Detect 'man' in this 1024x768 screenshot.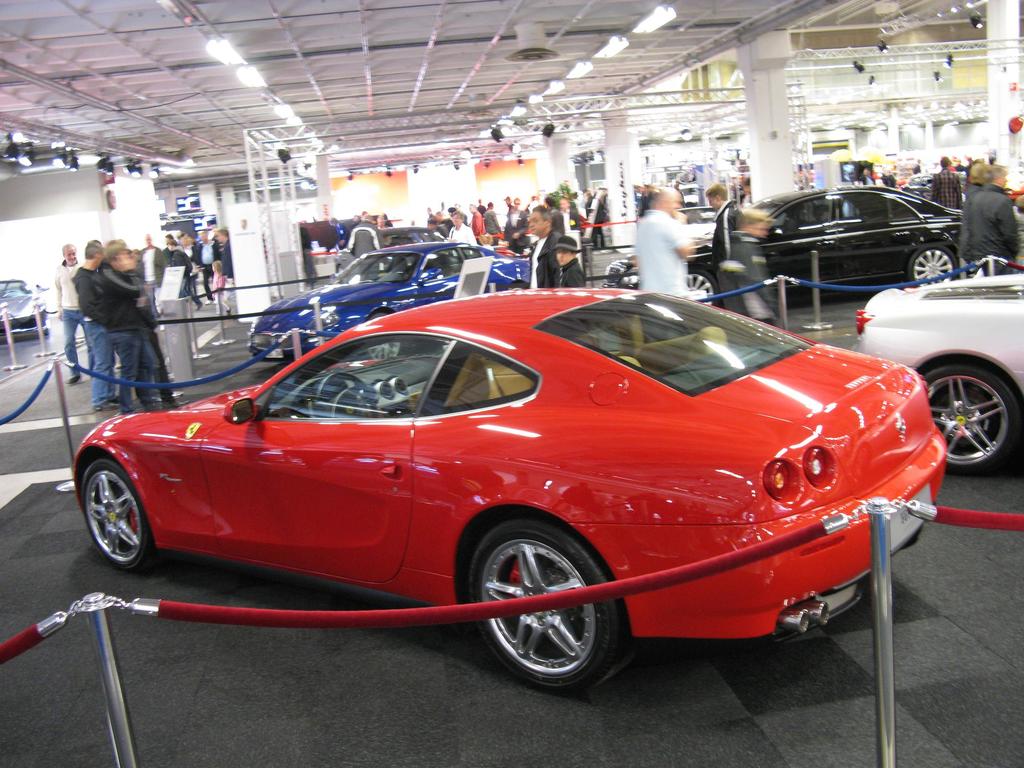
Detection: [957,165,988,276].
